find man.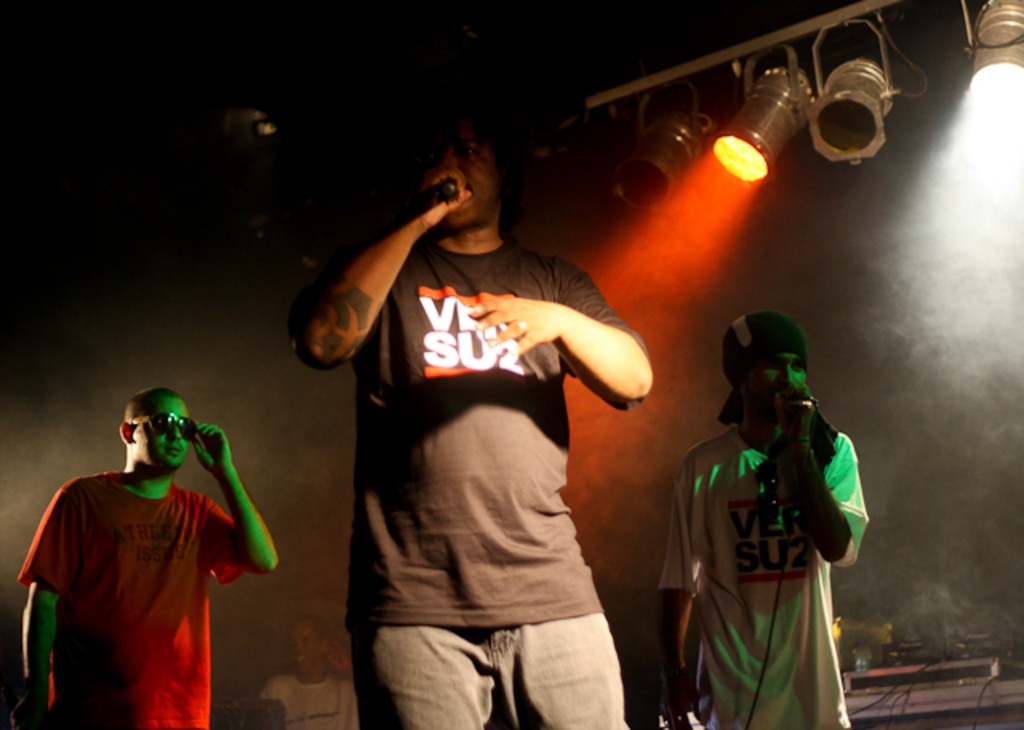
crop(293, 122, 659, 728).
